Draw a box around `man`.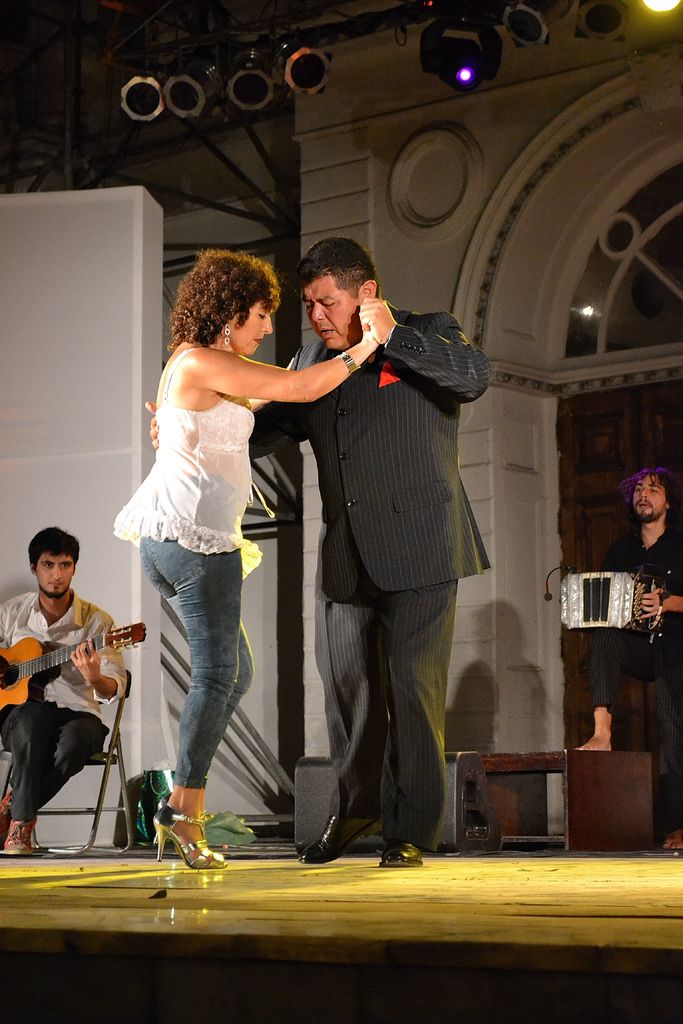
575, 461, 682, 844.
